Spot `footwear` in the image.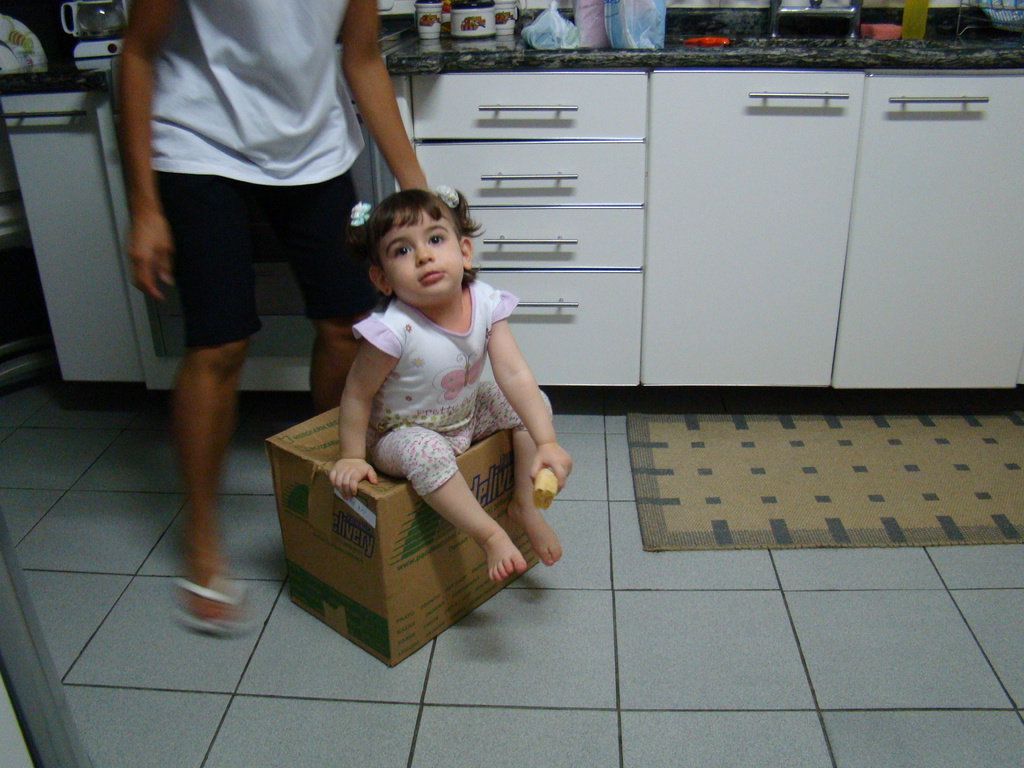
`footwear` found at box(155, 557, 230, 646).
